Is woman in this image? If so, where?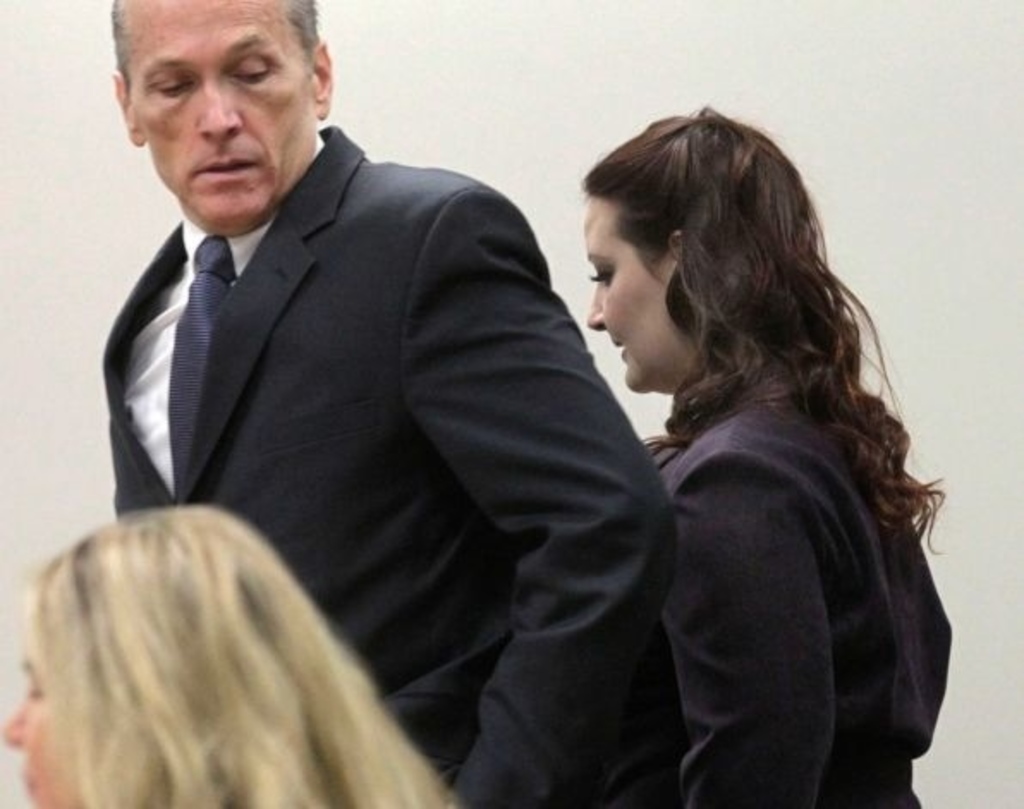
Yes, at {"left": 0, "top": 508, "right": 447, "bottom": 807}.
